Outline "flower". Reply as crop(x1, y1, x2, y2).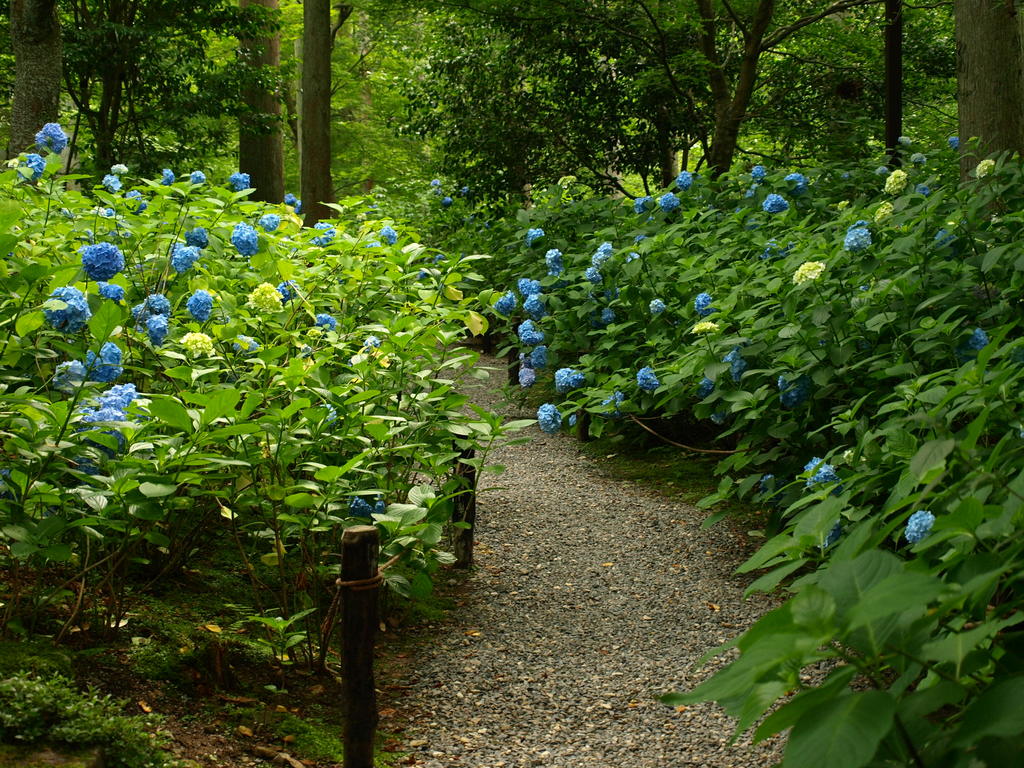
crop(232, 221, 259, 260).
